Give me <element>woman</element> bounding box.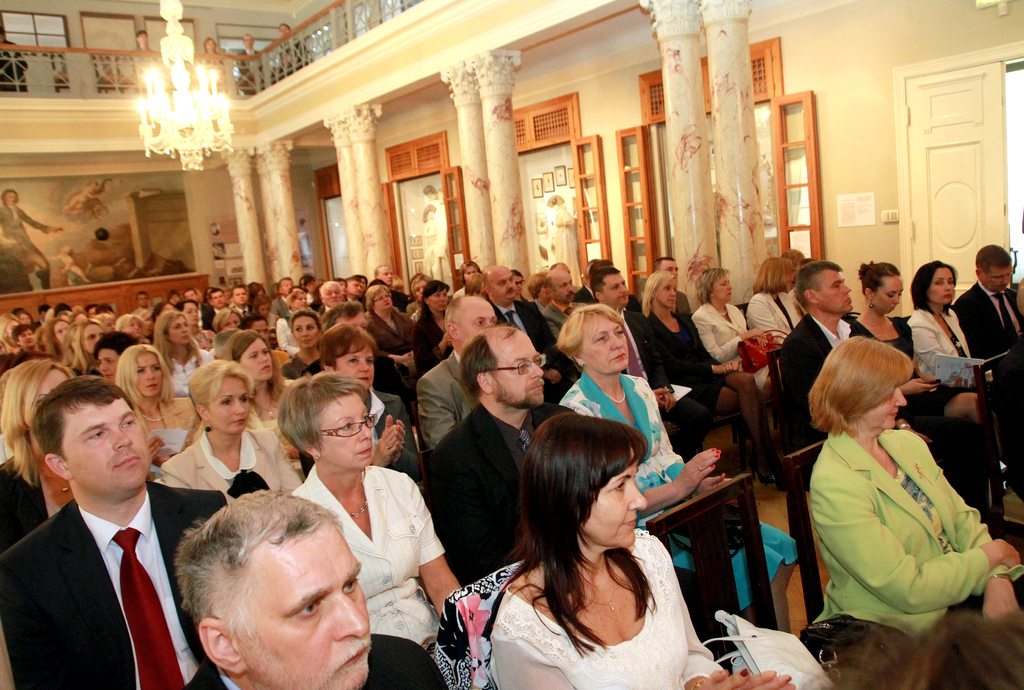
bbox(365, 284, 420, 390).
